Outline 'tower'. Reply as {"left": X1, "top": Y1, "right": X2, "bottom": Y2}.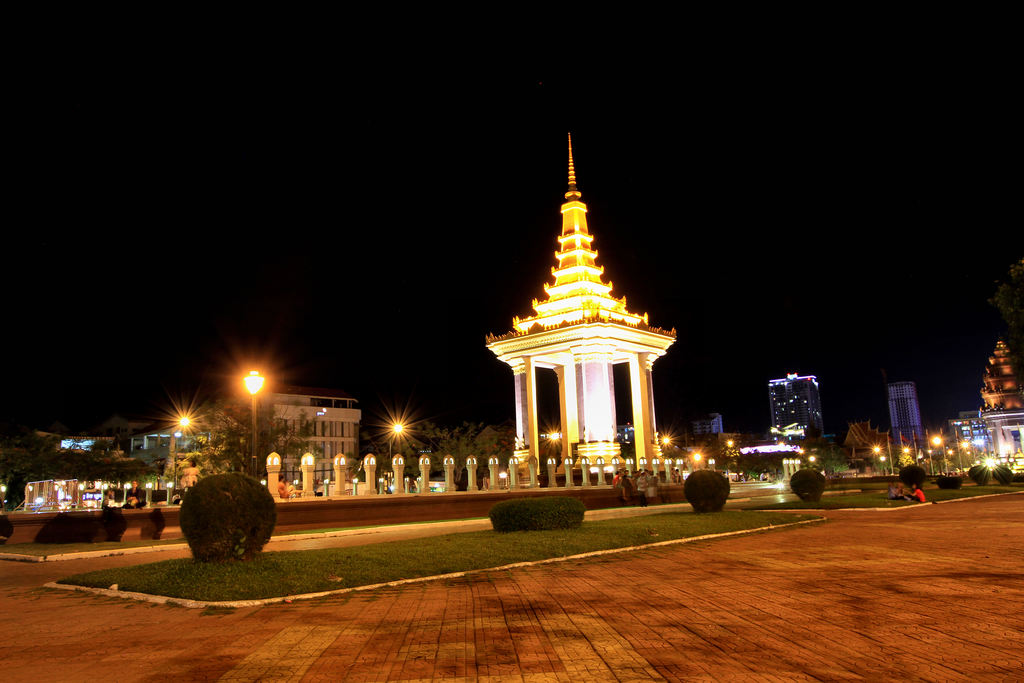
{"left": 887, "top": 378, "right": 922, "bottom": 439}.
